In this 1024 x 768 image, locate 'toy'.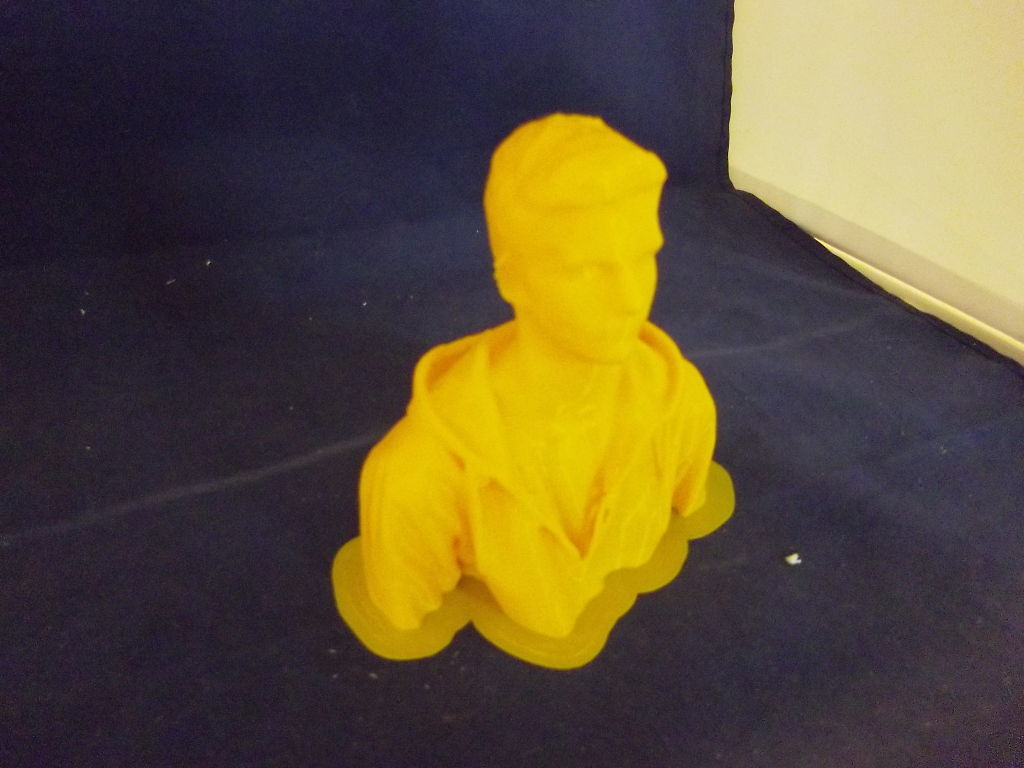
Bounding box: (left=329, top=115, right=736, bottom=669).
